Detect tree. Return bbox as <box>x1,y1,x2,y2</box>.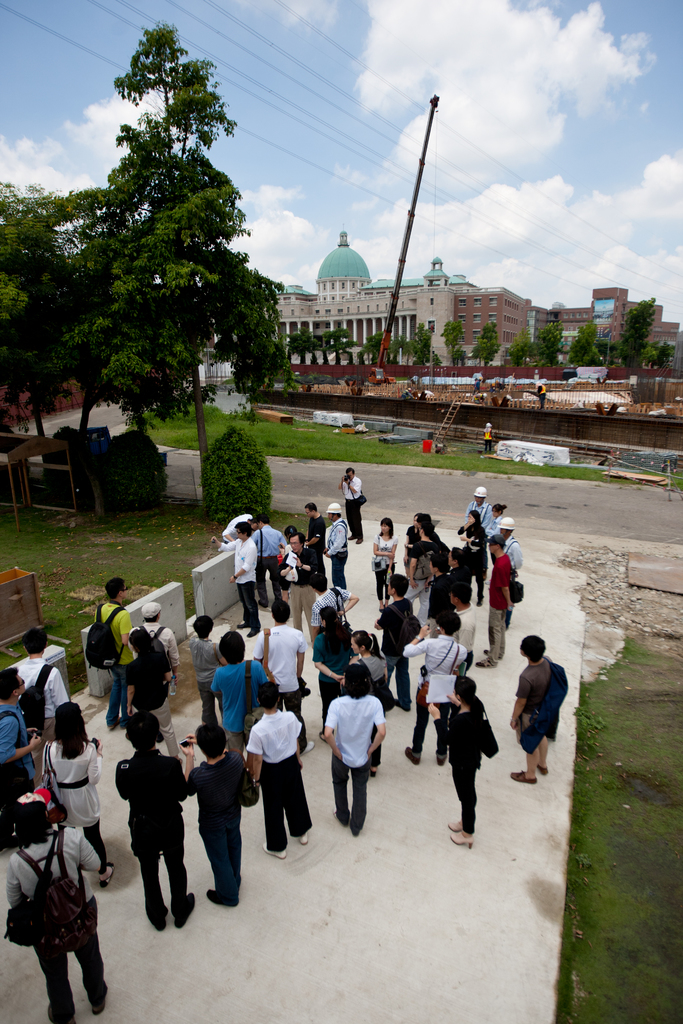
<box>470,319,502,371</box>.
